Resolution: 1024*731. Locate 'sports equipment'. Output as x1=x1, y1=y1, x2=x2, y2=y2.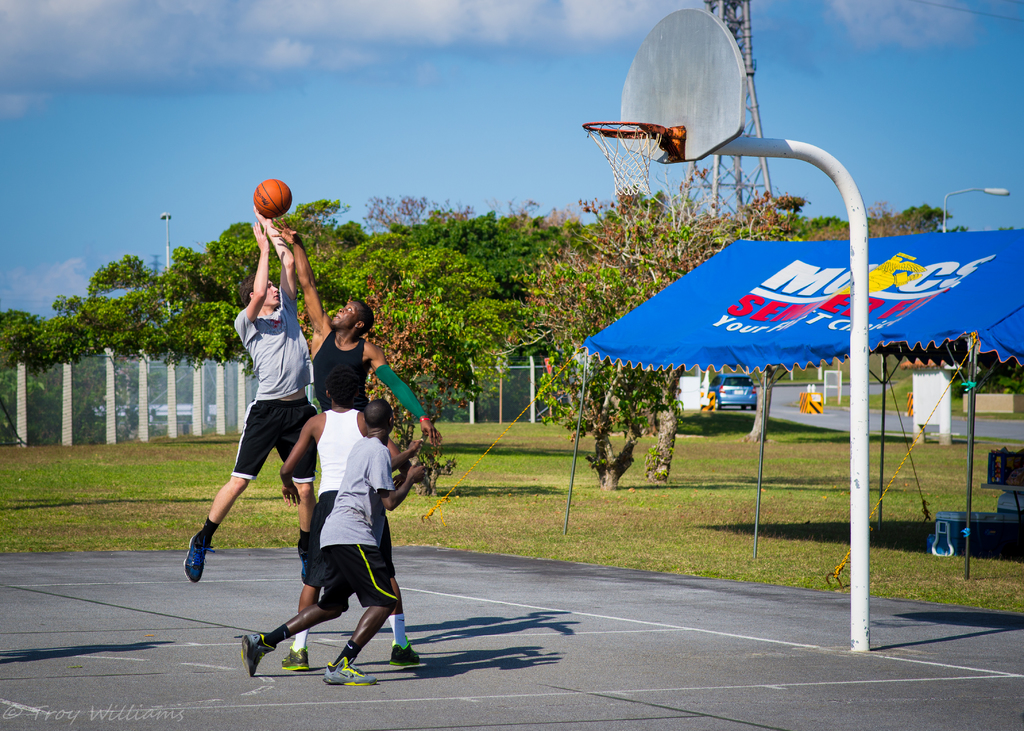
x1=182, y1=533, x2=221, y2=581.
